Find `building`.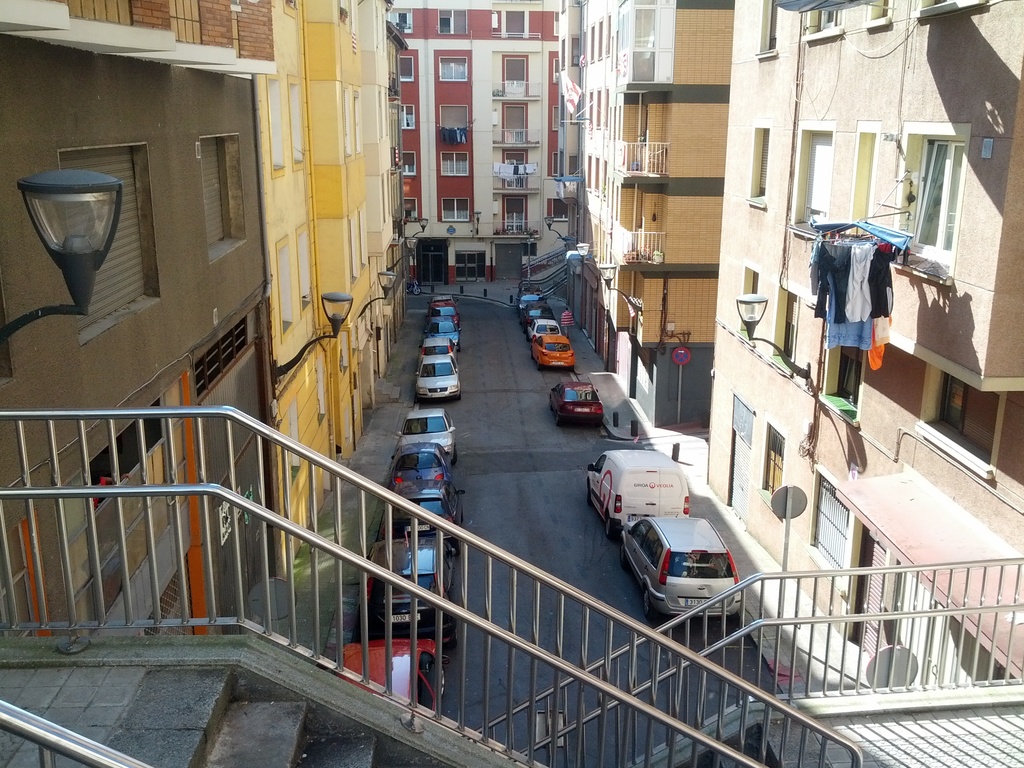
<region>349, 0, 407, 409</region>.
